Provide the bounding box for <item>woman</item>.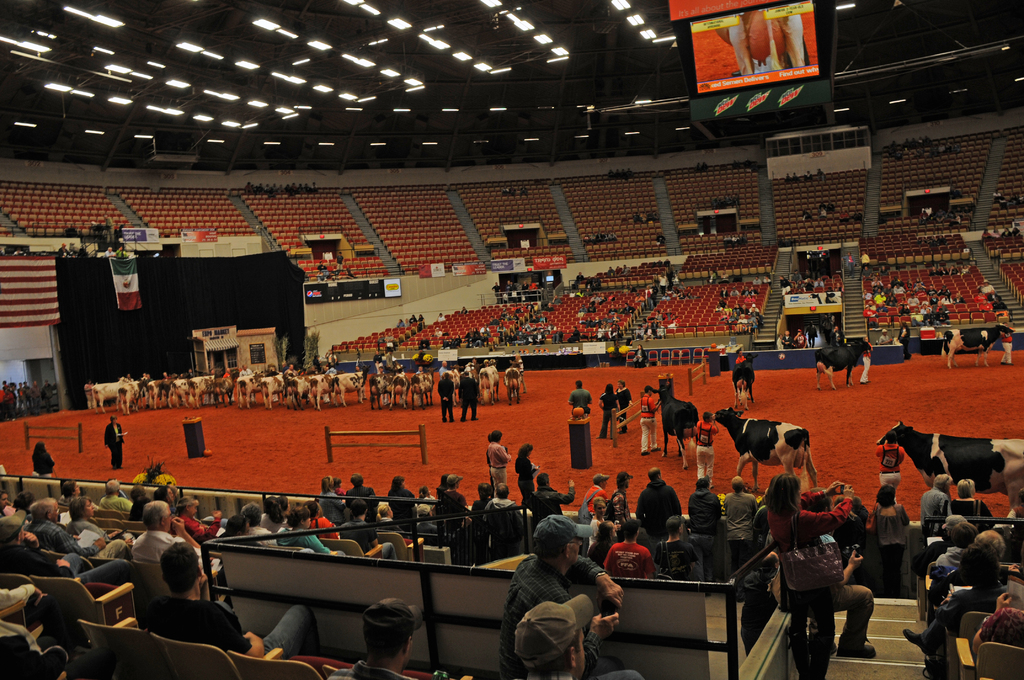
773/468/877/672.
